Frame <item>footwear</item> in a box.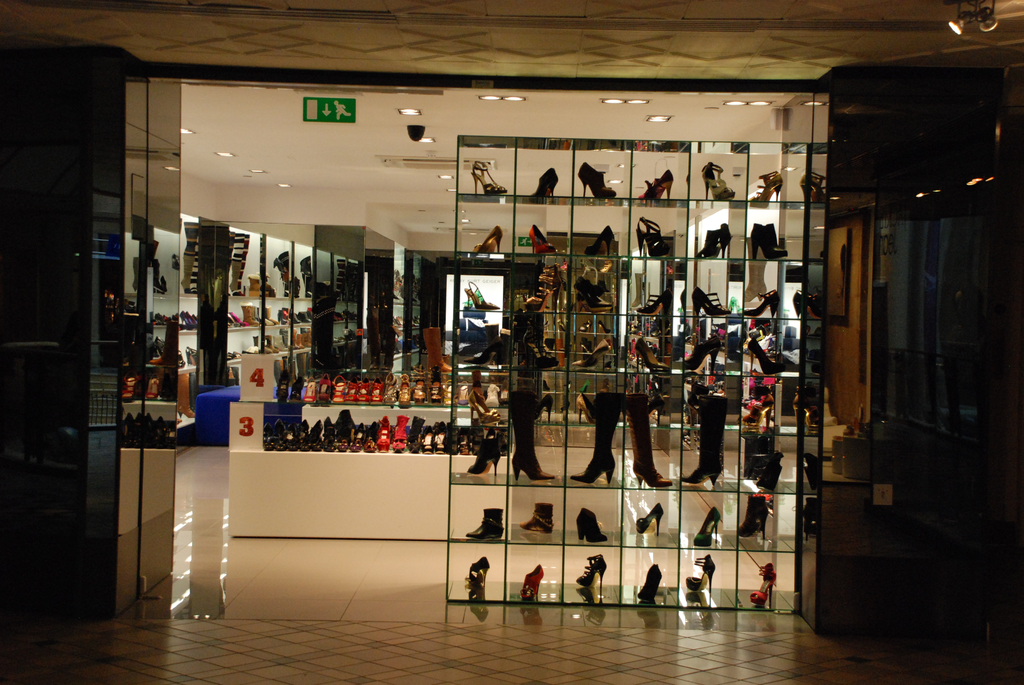
{"left": 802, "top": 449, "right": 818, "bottom": 491}.
